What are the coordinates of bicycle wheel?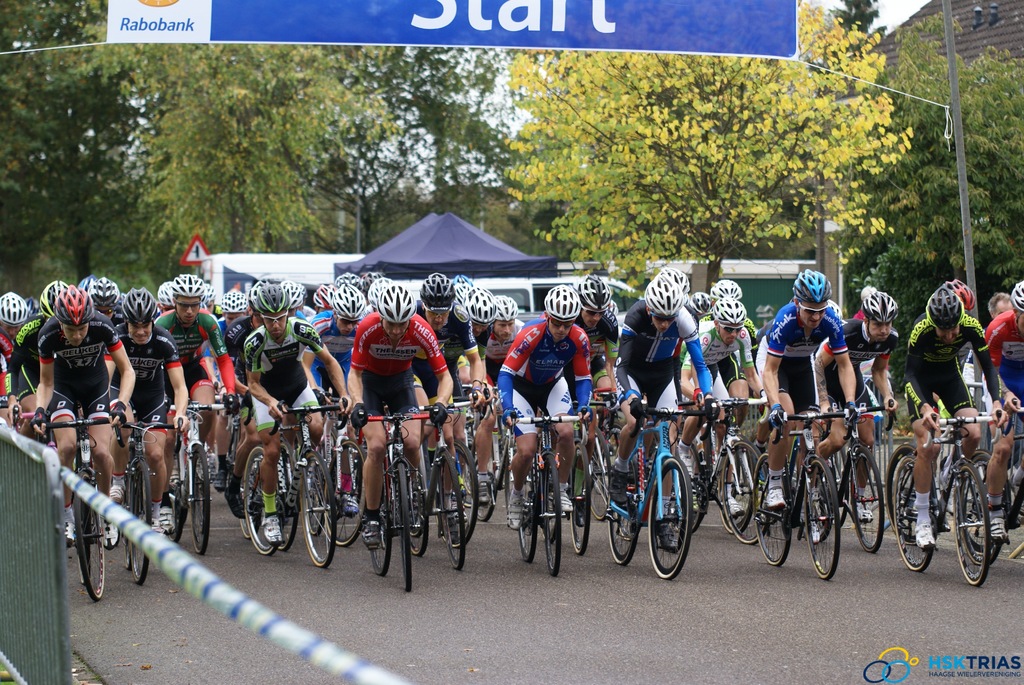
rect(435, 441, 477, 546).
